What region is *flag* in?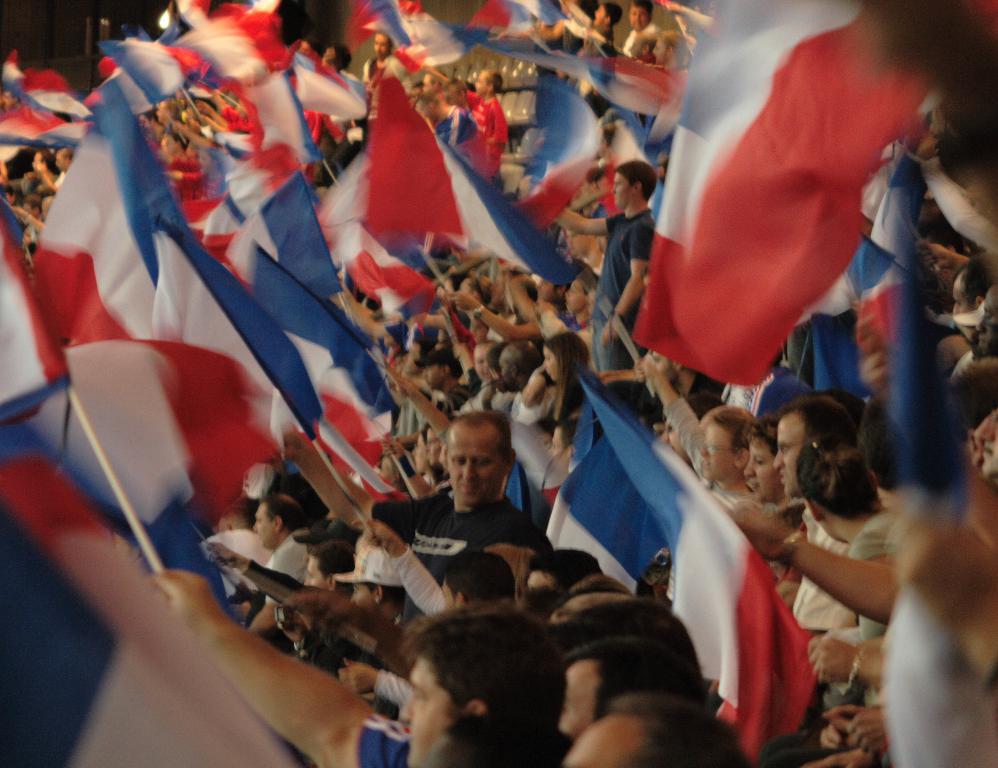
98/41/206/116.
